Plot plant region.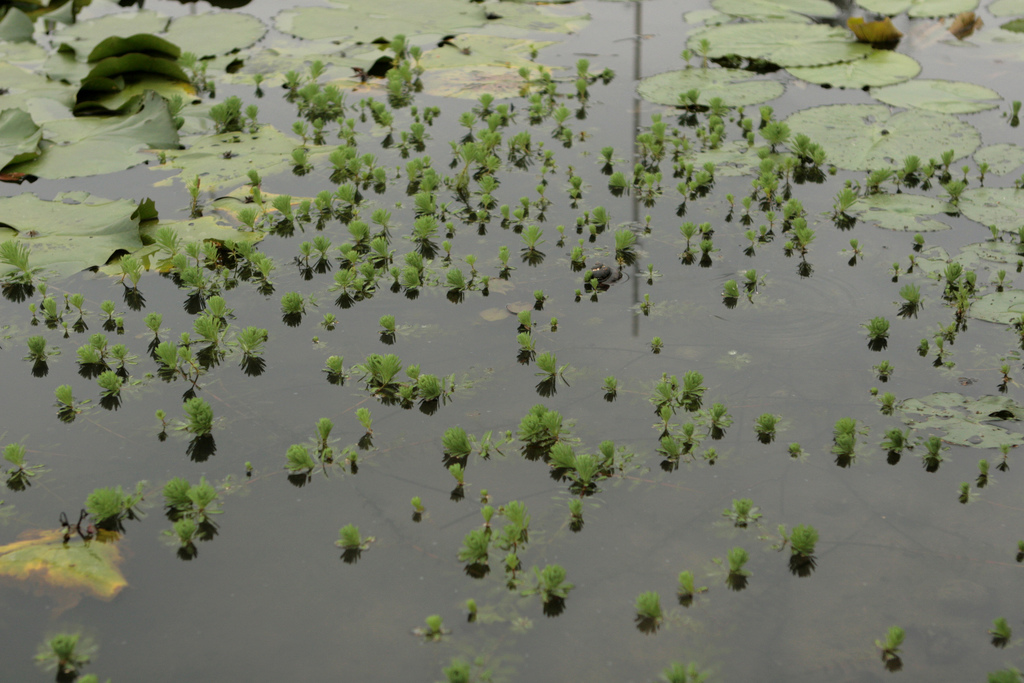
Plotted at x1=879, y1=629, x2=901, y2=659.
